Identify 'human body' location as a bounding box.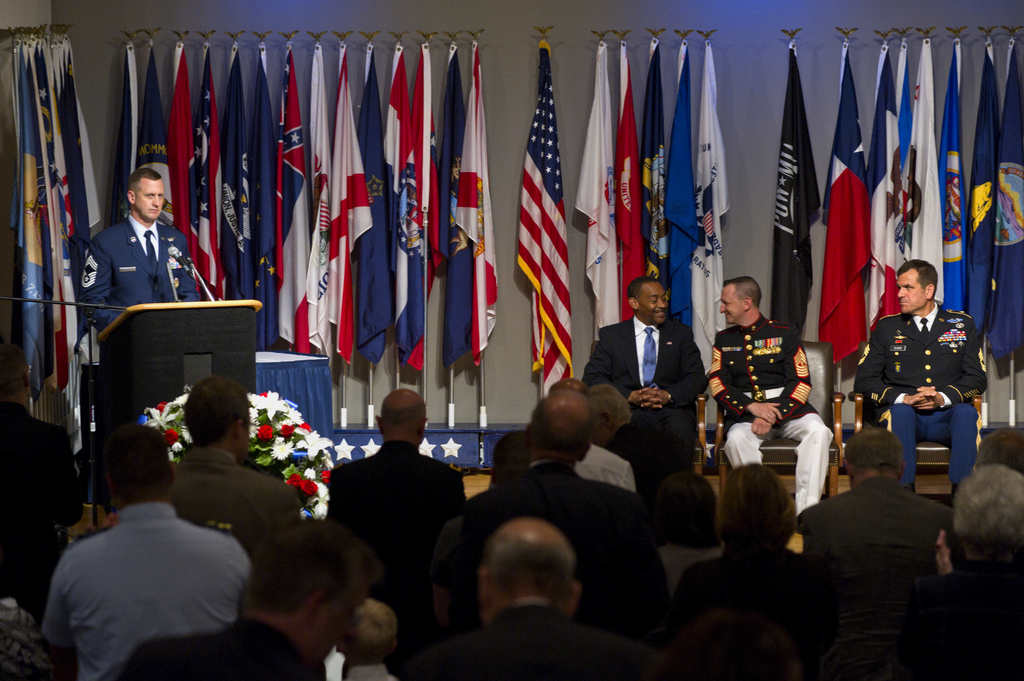
left=580, top=375, right=639, bottom=493.
